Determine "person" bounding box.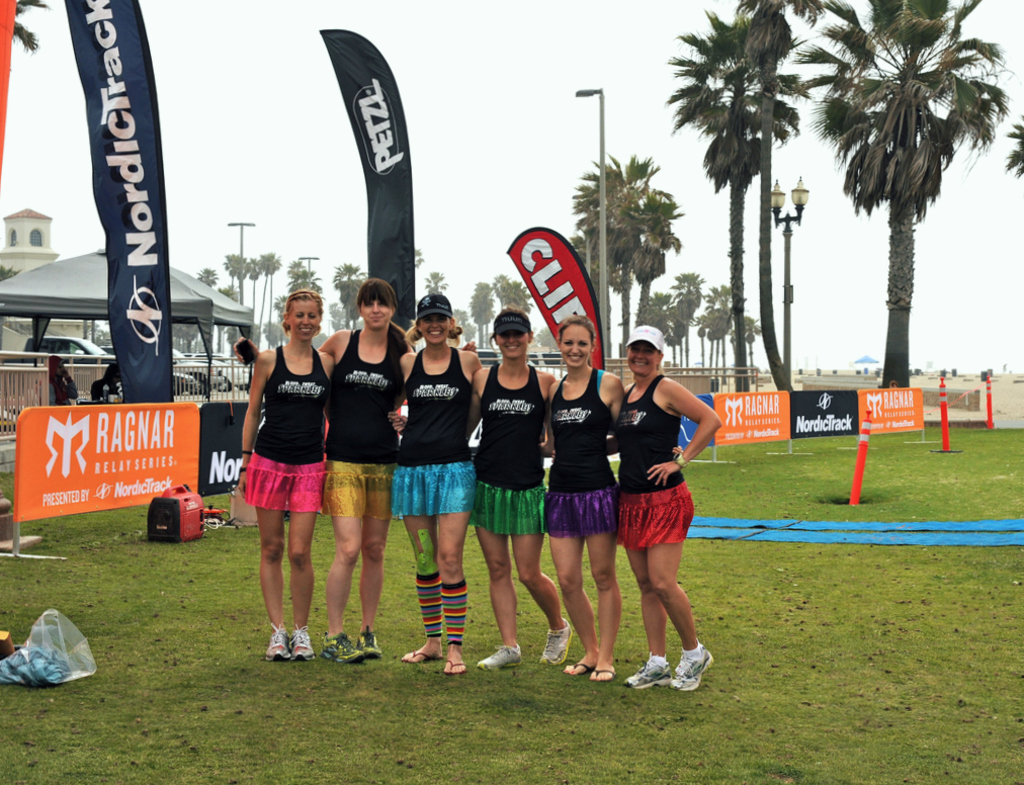
Determined: {"left": 228, "top": 282, "right": 338, "bottom": 651}.
